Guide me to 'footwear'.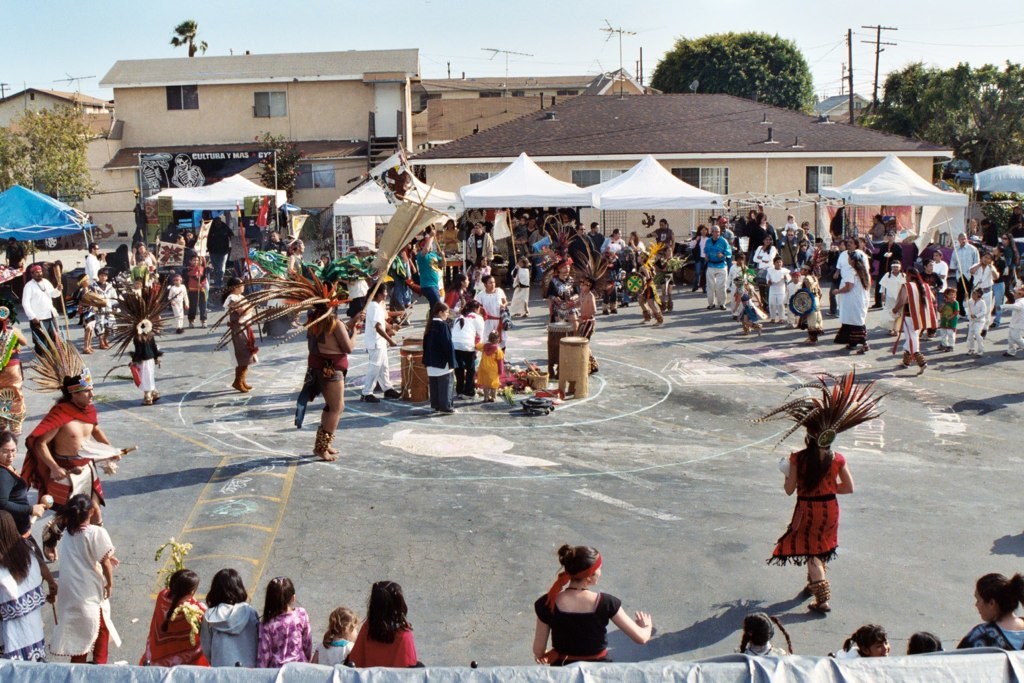
Guidance: 642 309 647 325.
